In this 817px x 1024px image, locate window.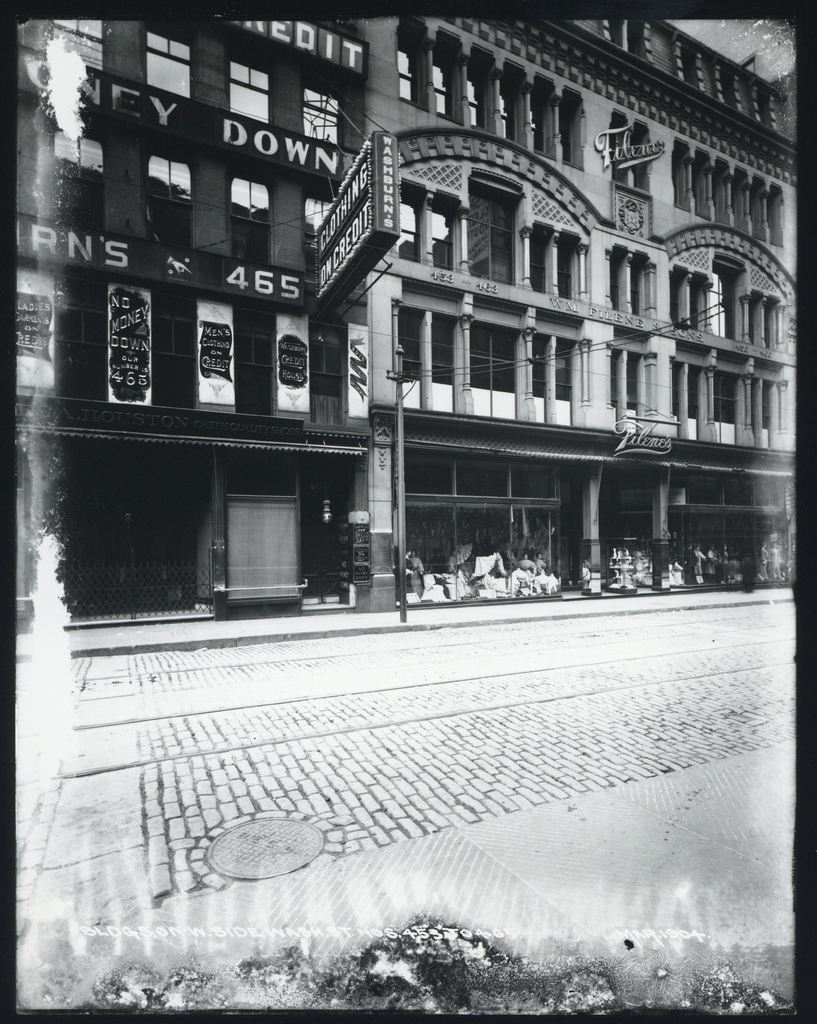
Bounding box: <bbox>398, 22, 585, 168</bbox>.
